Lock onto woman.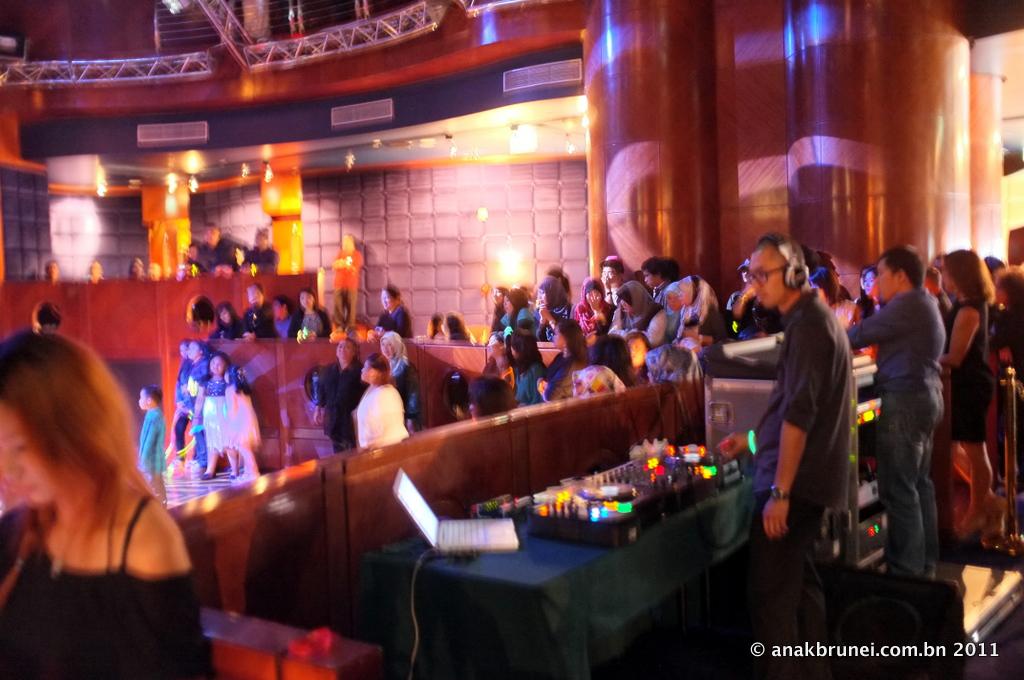
Locked: Rect(938, 249, 1006, 543).
